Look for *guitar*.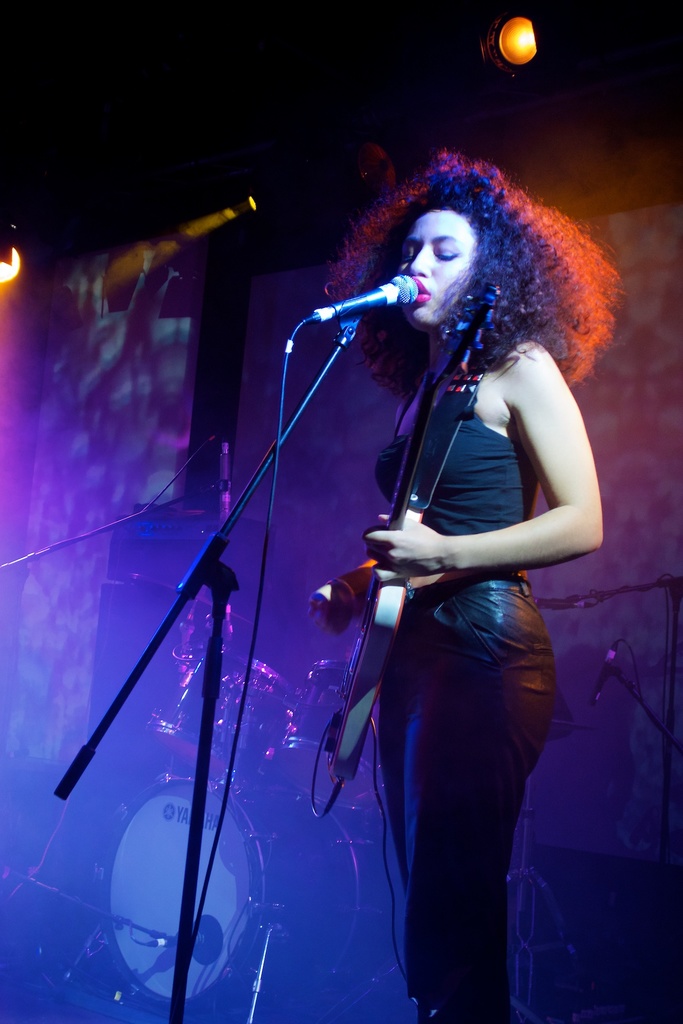
Found: [x1=329, y1=323, x2=483, y2=774].
